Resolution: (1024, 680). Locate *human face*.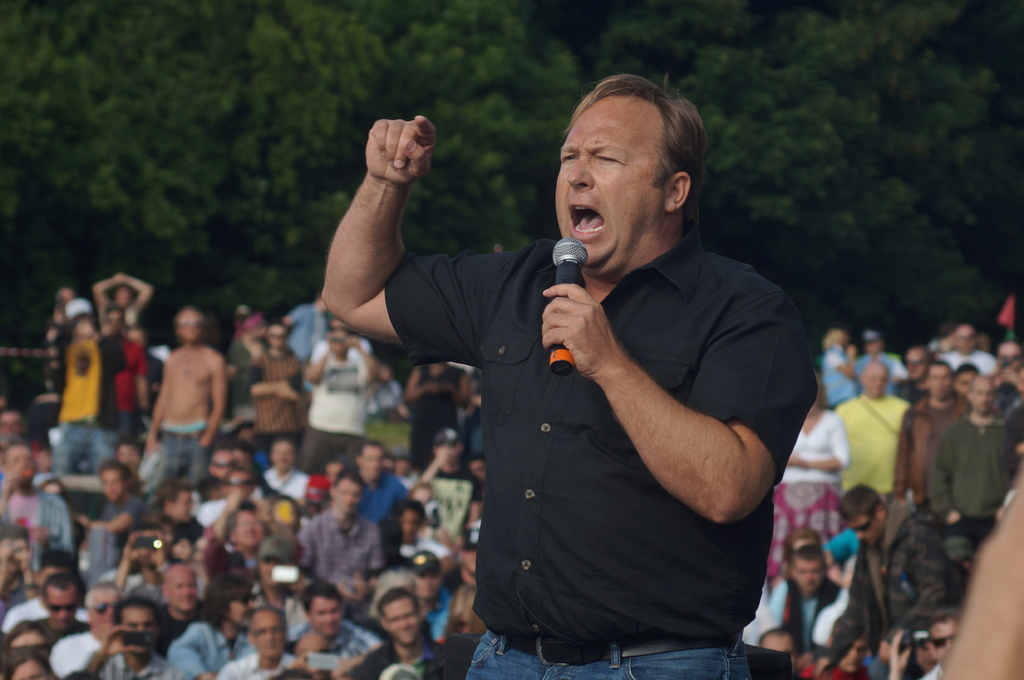
<box>552,79,711,255</box>.
